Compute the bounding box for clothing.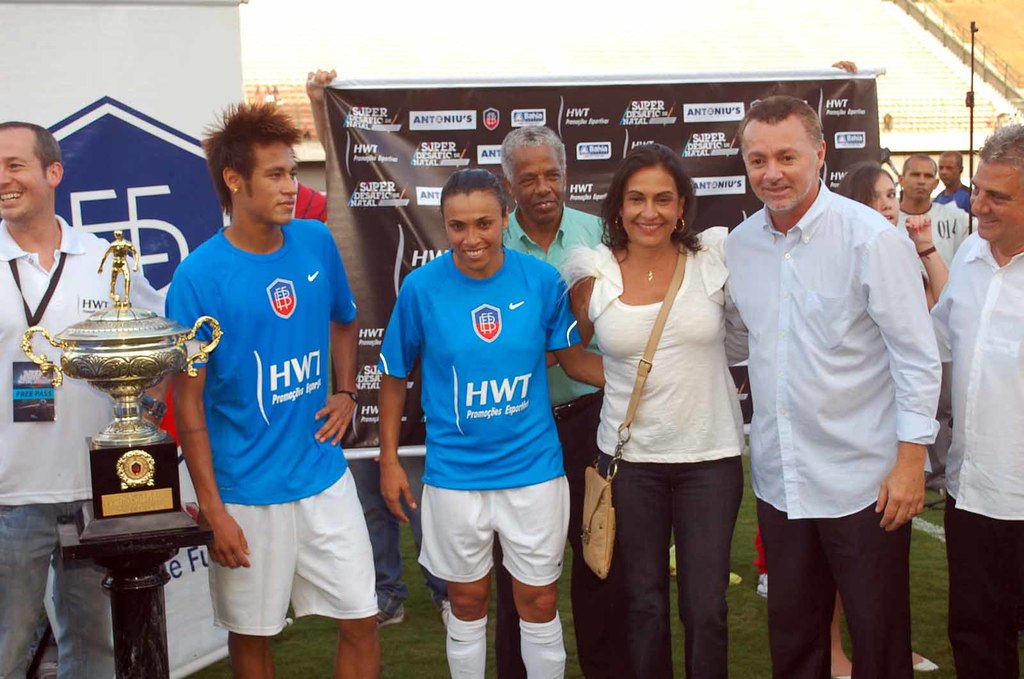
{"left": 932, "top": 183, "right": 980, "bottom": 217}.
